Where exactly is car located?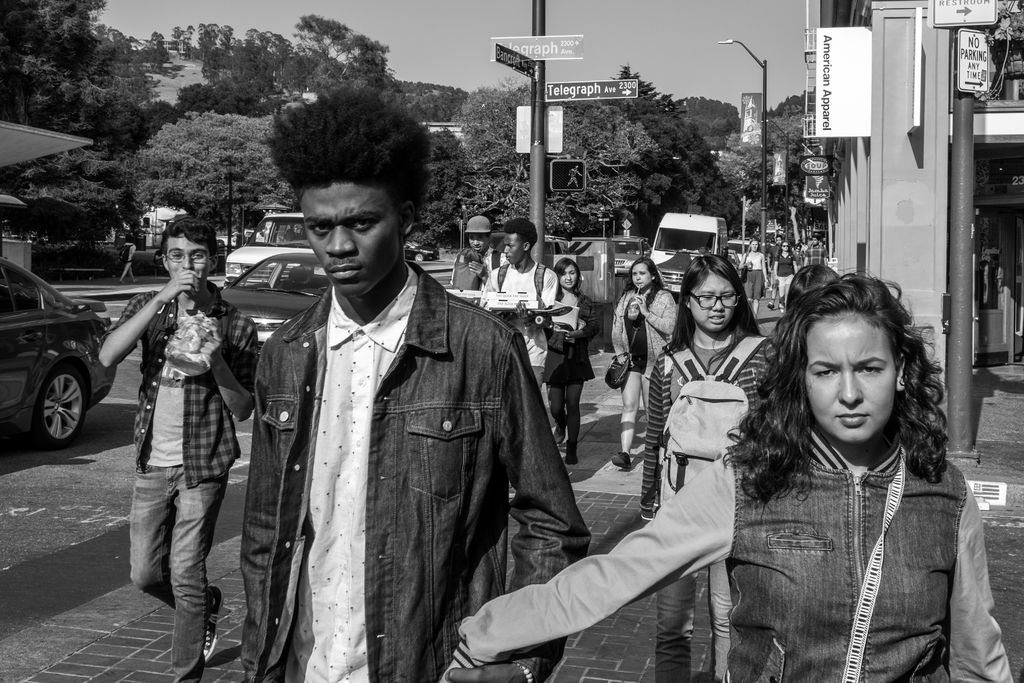
Its bounding box is <box>404,237,442,262</box>.
